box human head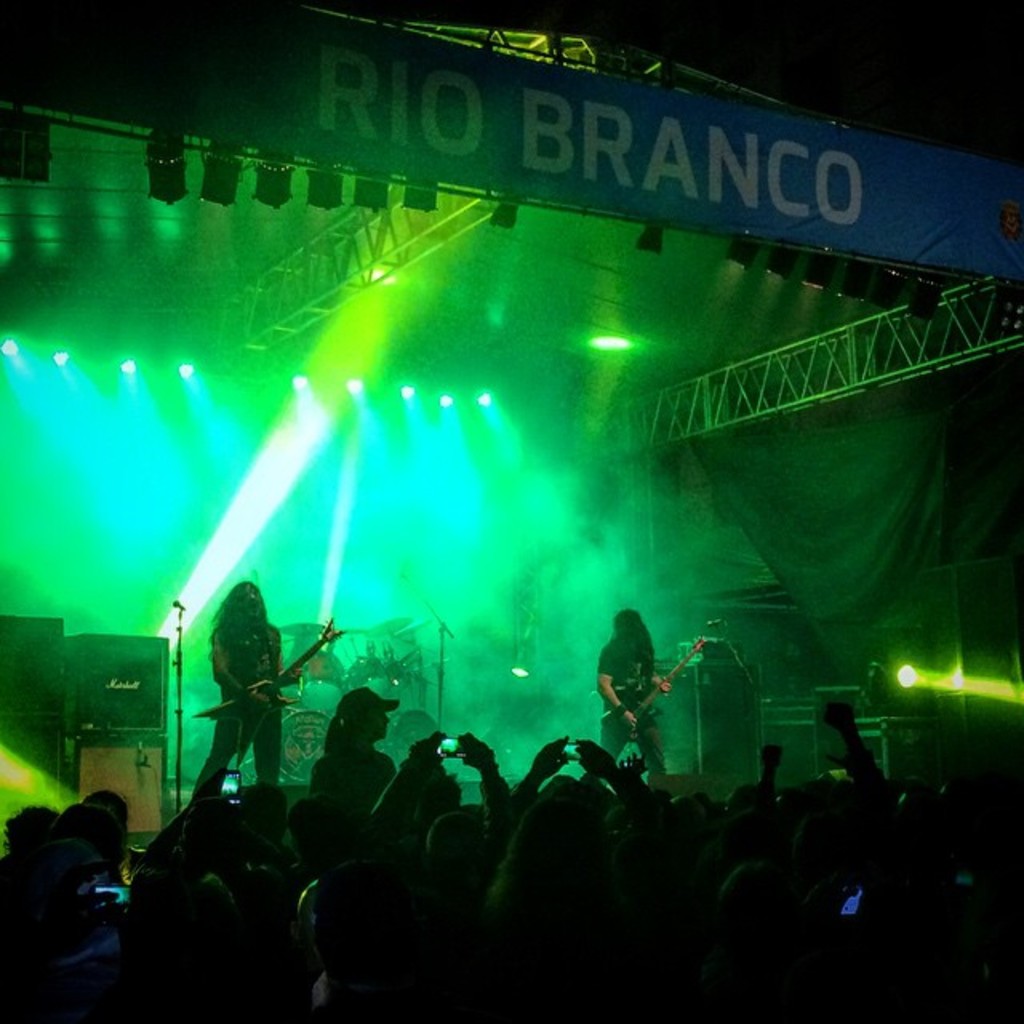
330,694,403,763
